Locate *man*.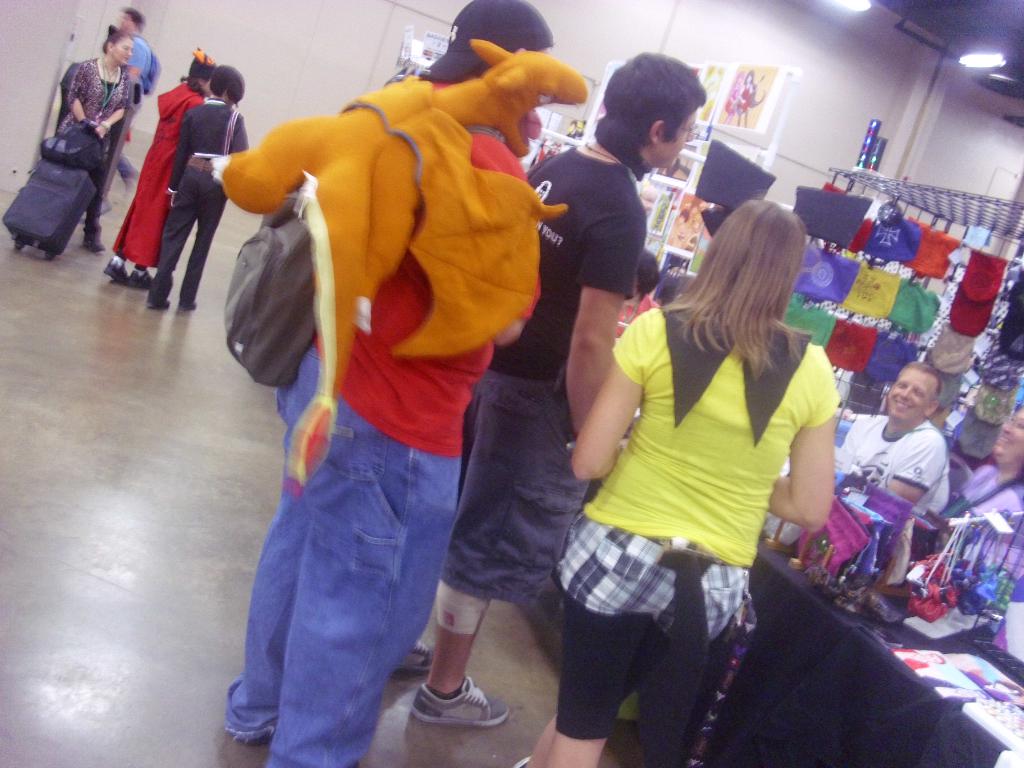
Bounding box: [x1=428, y1=45, x2=705, y2=749].
